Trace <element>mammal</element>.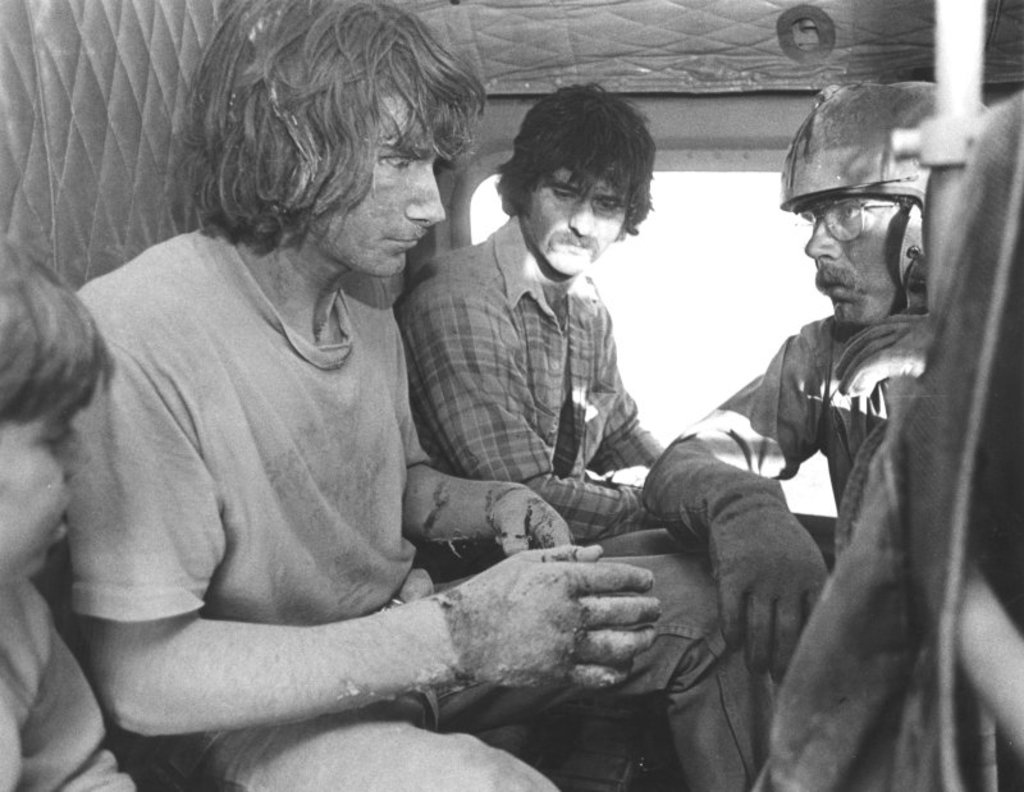
Traced to {"left": 384, "top": 119, "right": 672, "bottom": 628}.
